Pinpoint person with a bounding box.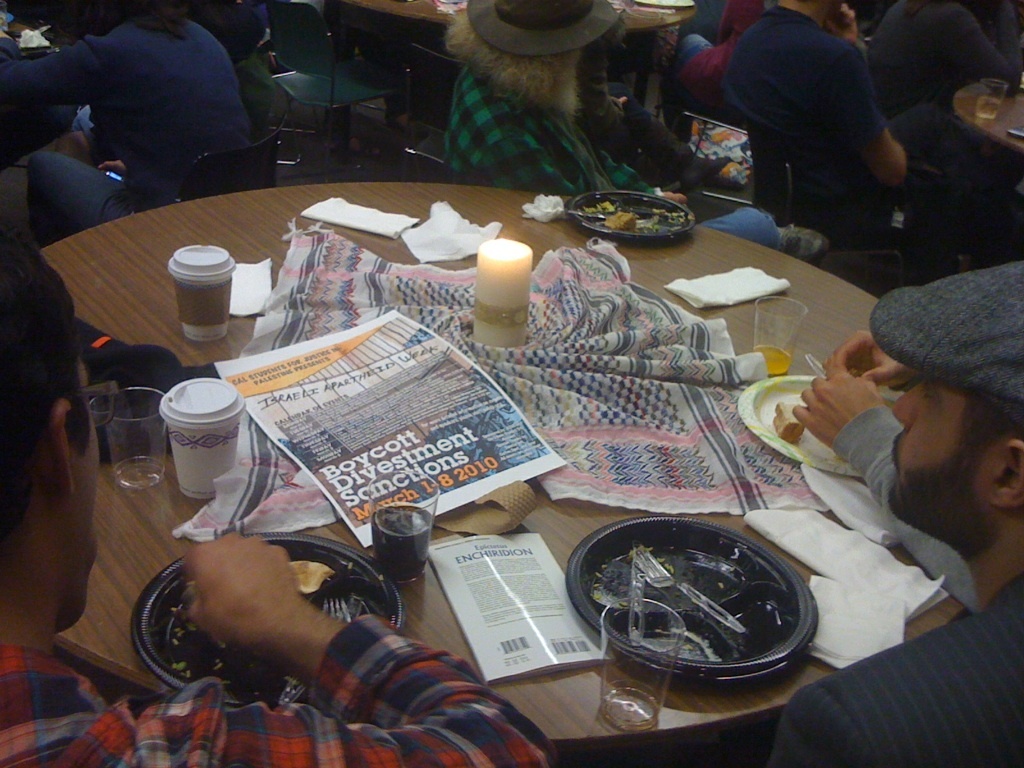
bbox=[0, 222, 558, 767].
